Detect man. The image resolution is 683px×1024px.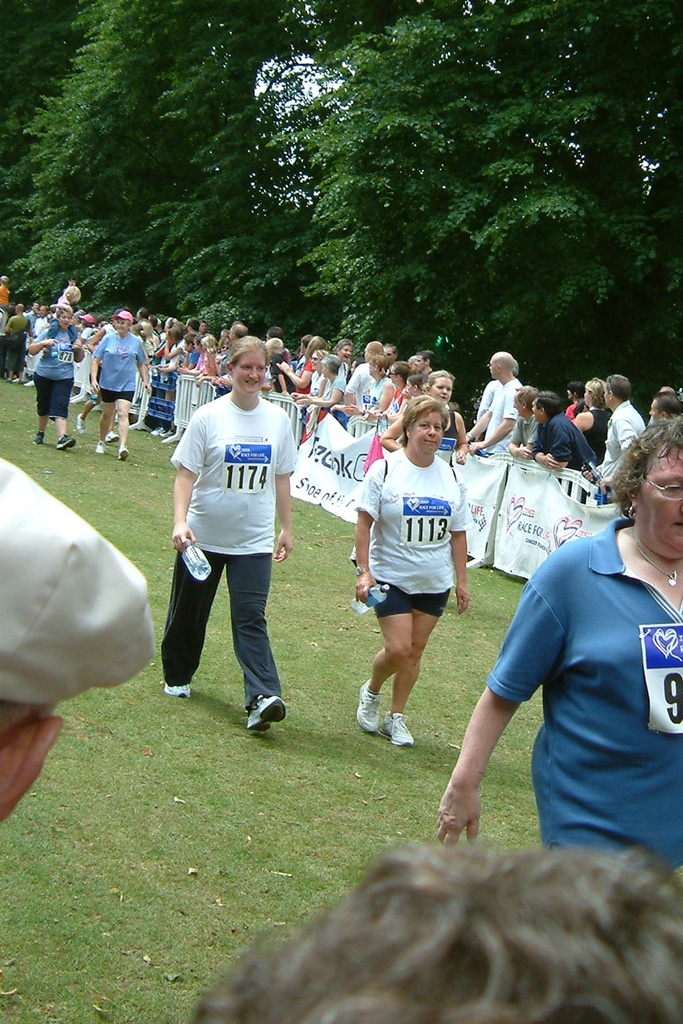
locate(185, 318, 198, 332).
